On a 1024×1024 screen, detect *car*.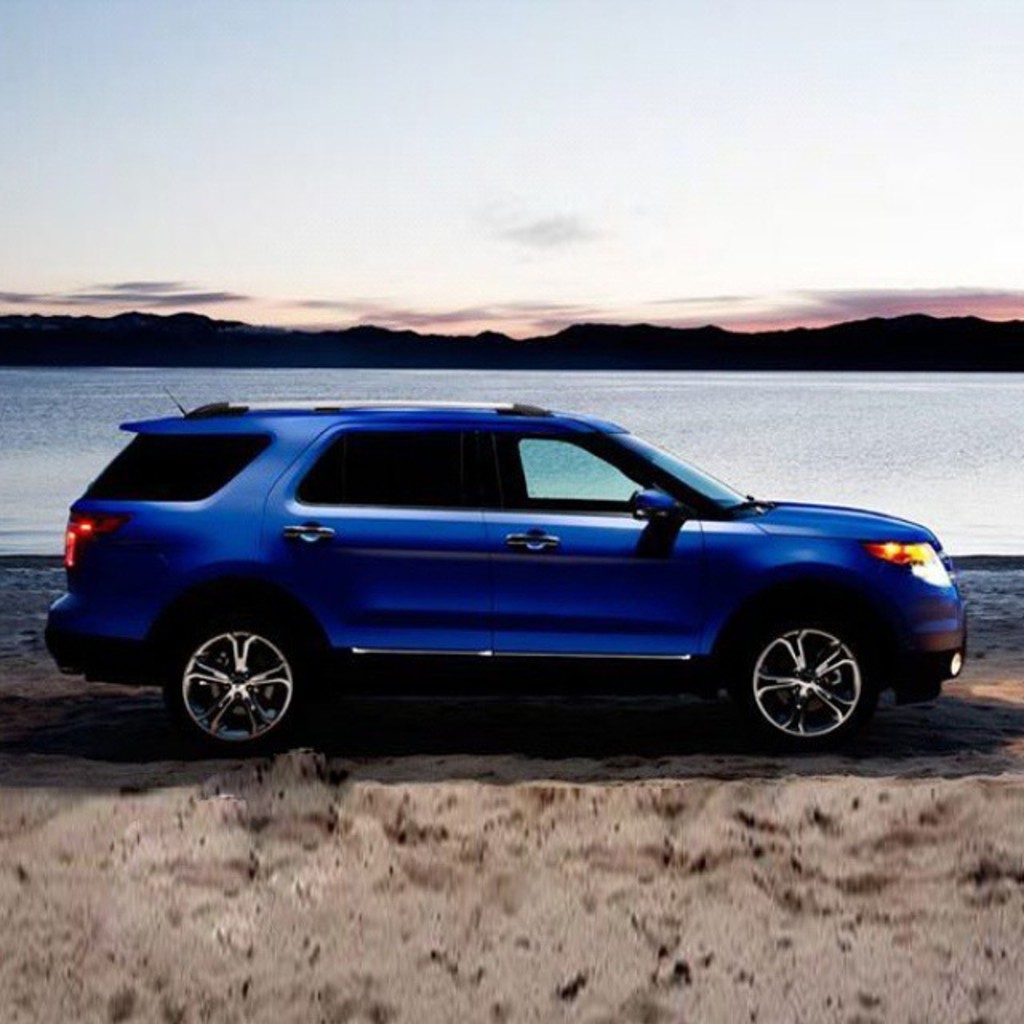
<region>34, 405, 995, 773</region>.
